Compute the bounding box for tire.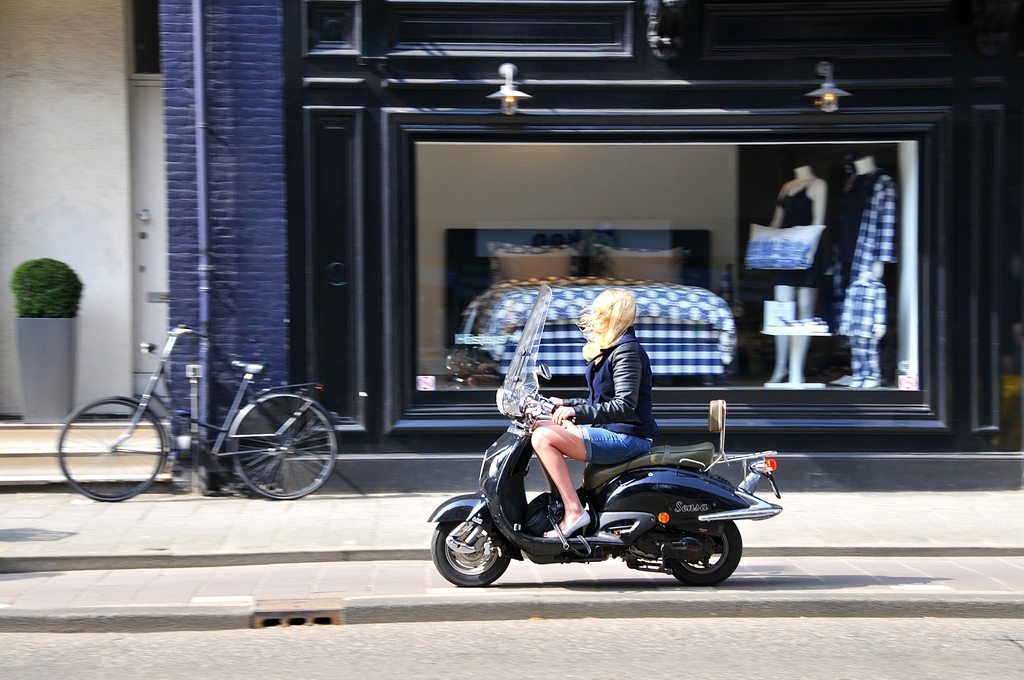
<box>54,396,168,505</box>.
